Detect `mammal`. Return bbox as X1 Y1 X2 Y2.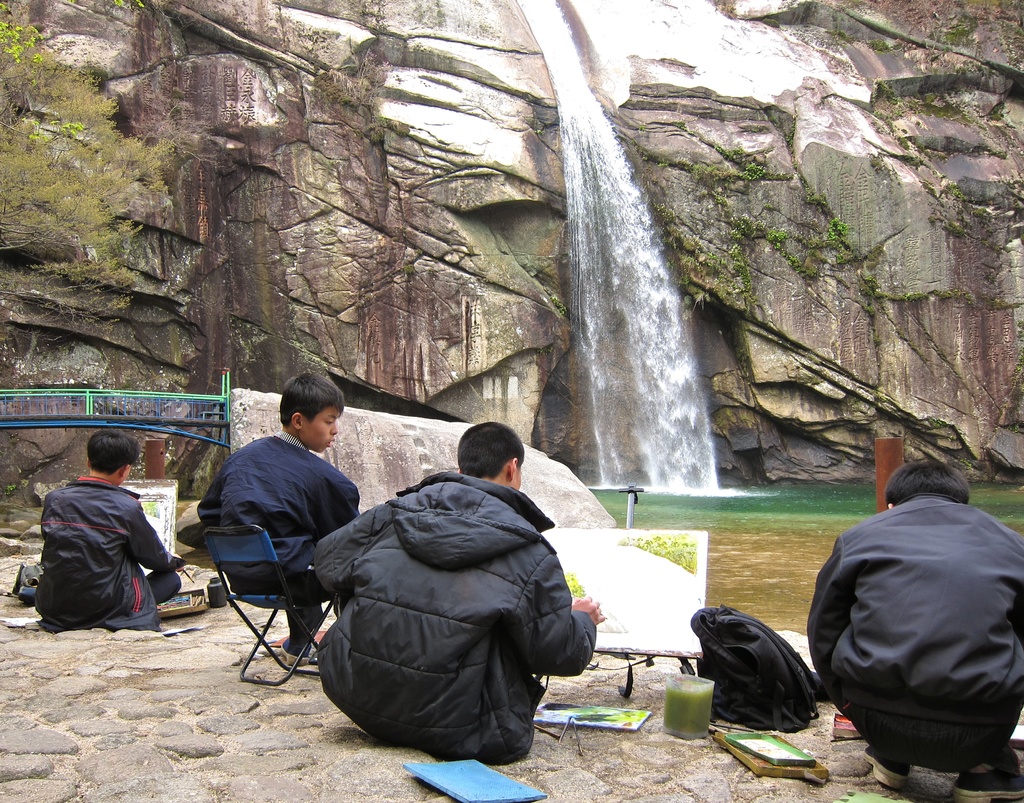
804 458 1023 802.
